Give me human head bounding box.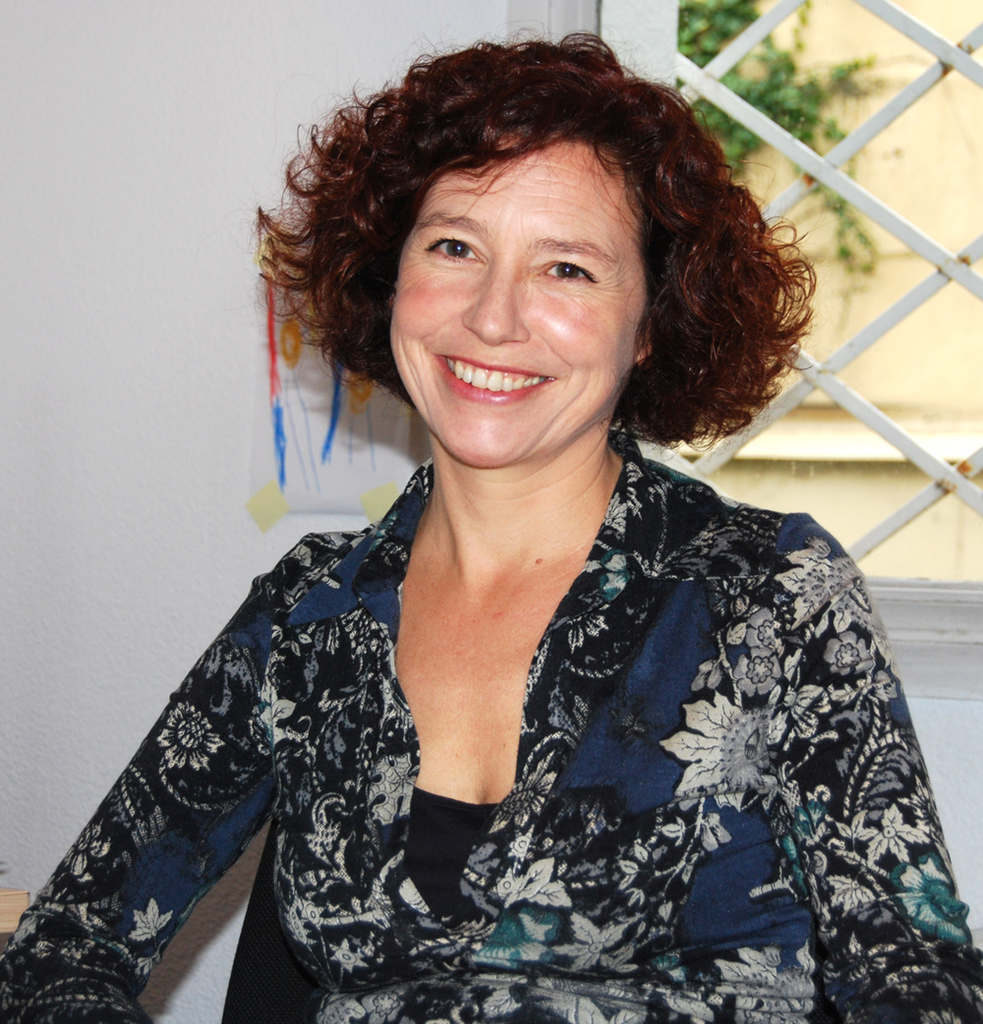
<box>323,33,725,418</box>.
